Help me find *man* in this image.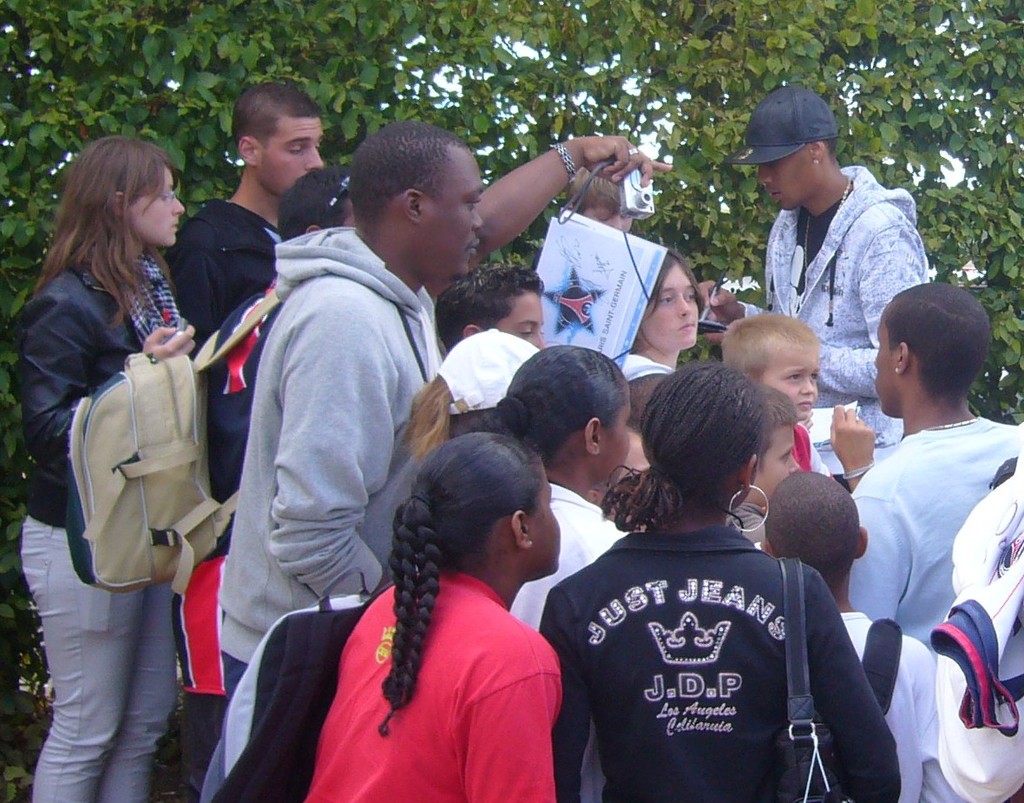
Found it: locate(724, 109, 932, 398).
